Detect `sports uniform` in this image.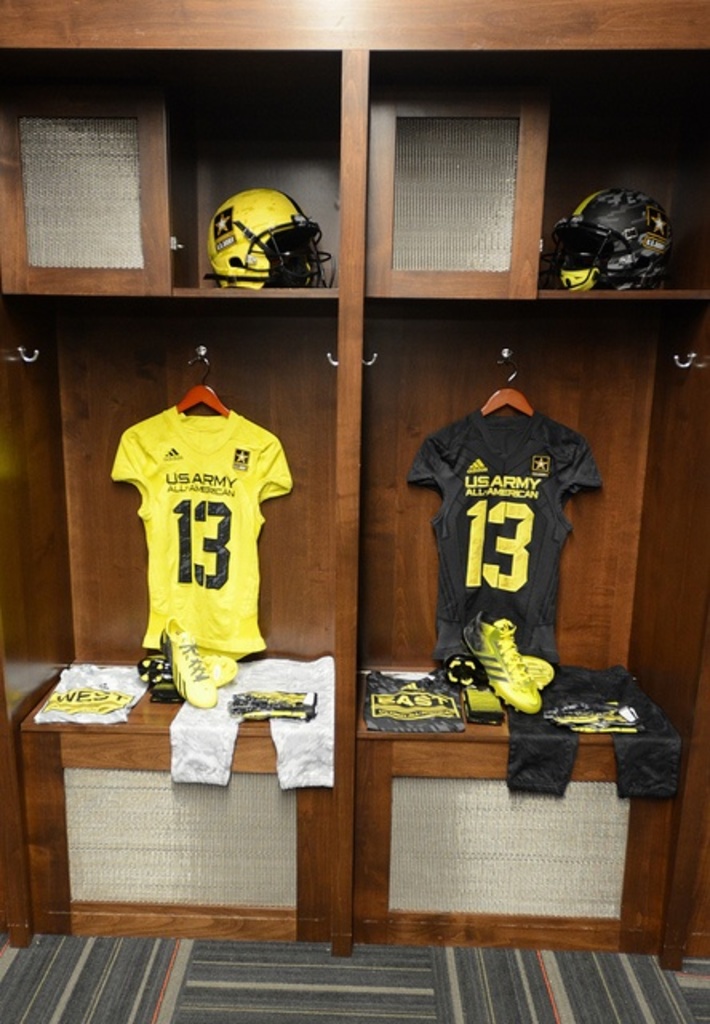
Detection: 417:395:608:672.
